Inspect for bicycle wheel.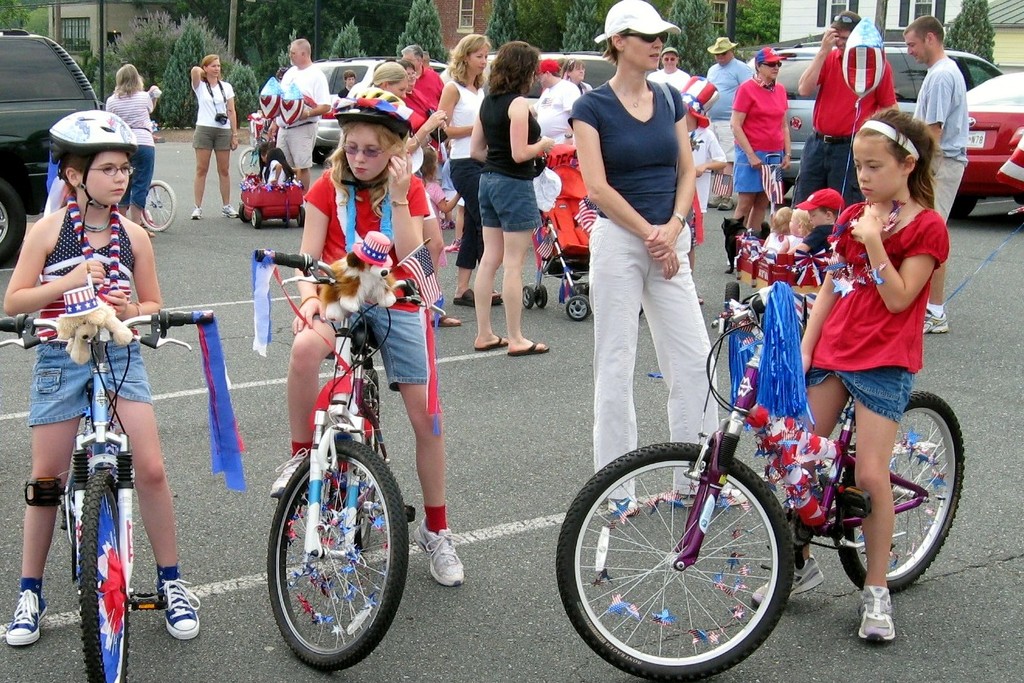
Inspection: {"left": 75, "top": 462, "right": 132, "bottom": 682}.
